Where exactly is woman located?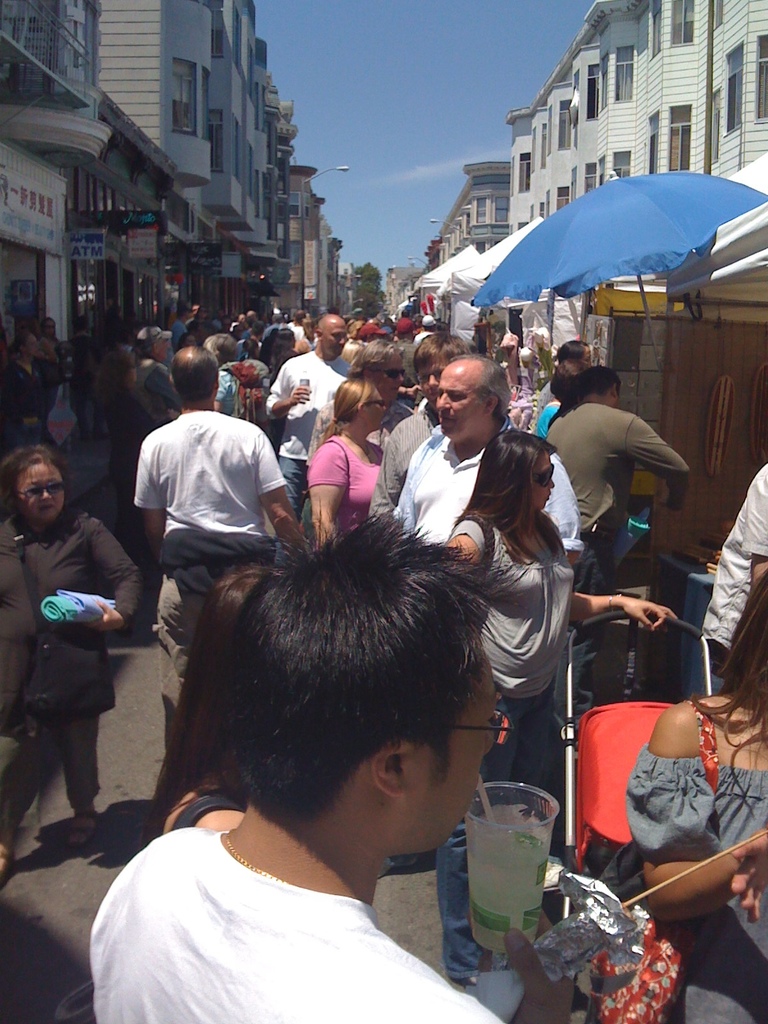
Its bounding box is [x1=0, y1=439, x2=143, y2=885].
